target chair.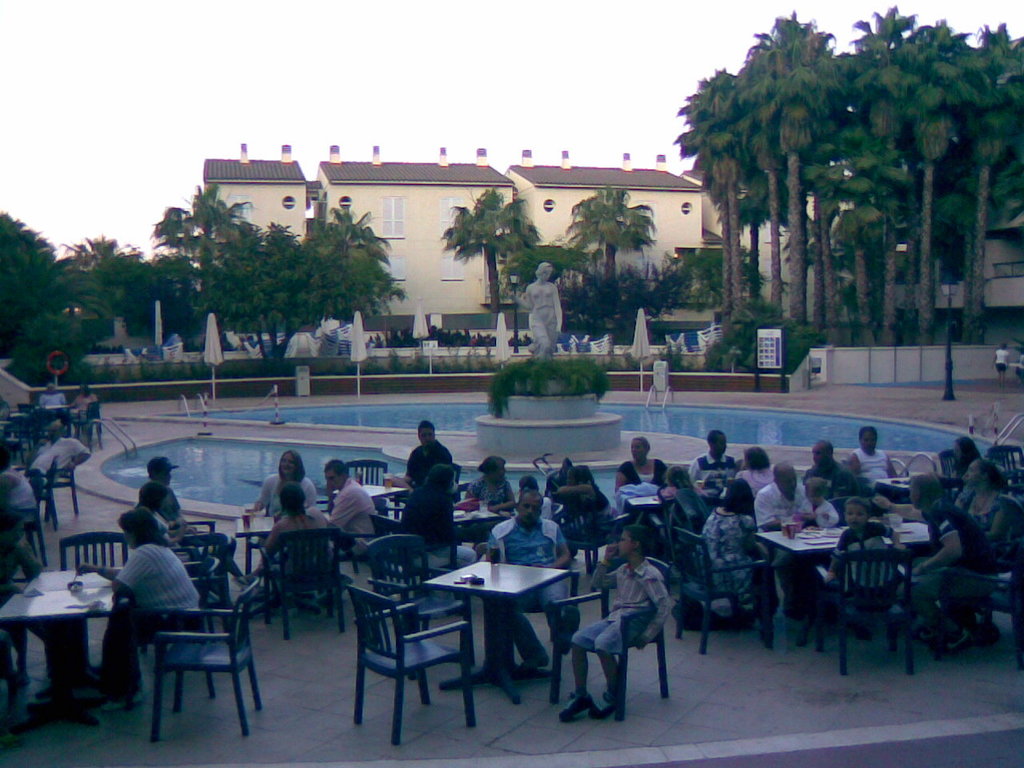
Target region: pyautogui.locateOnScreen(815, 549, 911, 683).
